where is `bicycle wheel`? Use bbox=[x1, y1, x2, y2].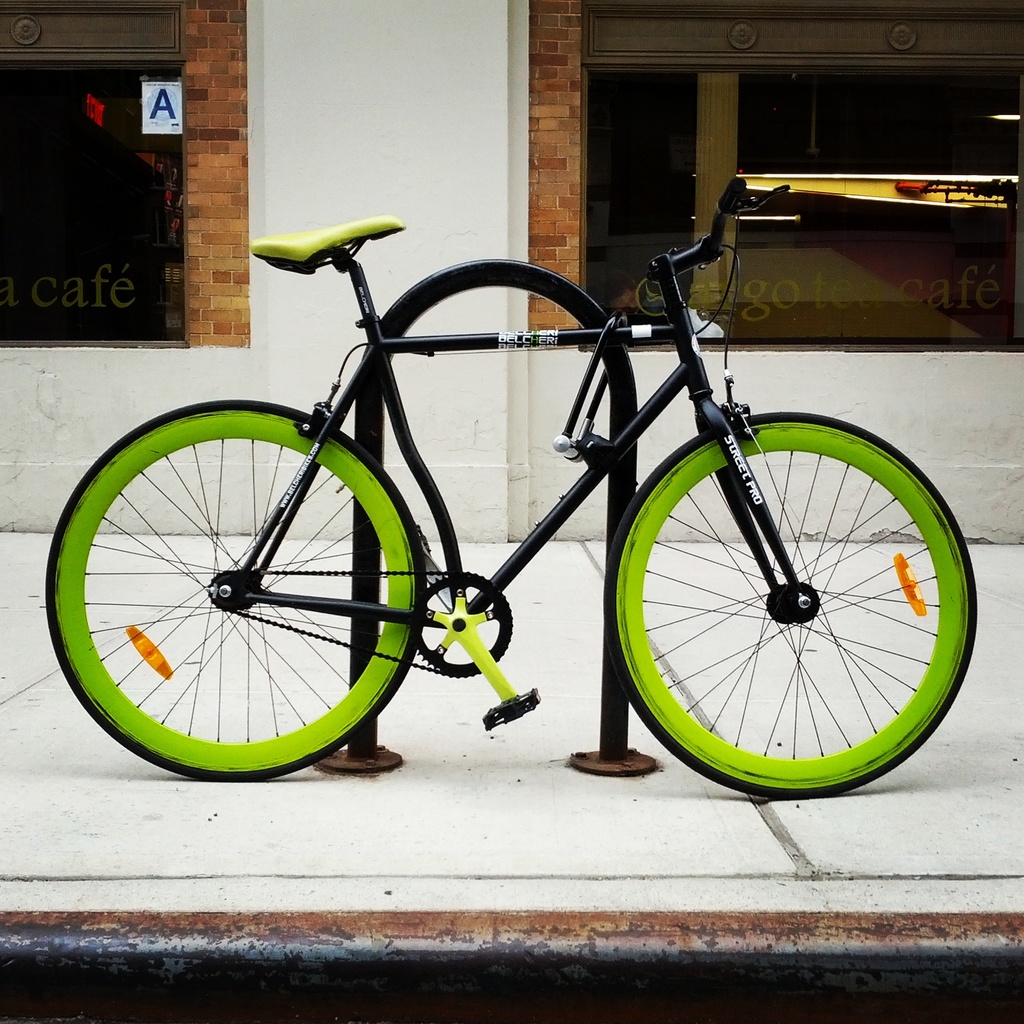
bbox=[40, 398, 433, 781].
